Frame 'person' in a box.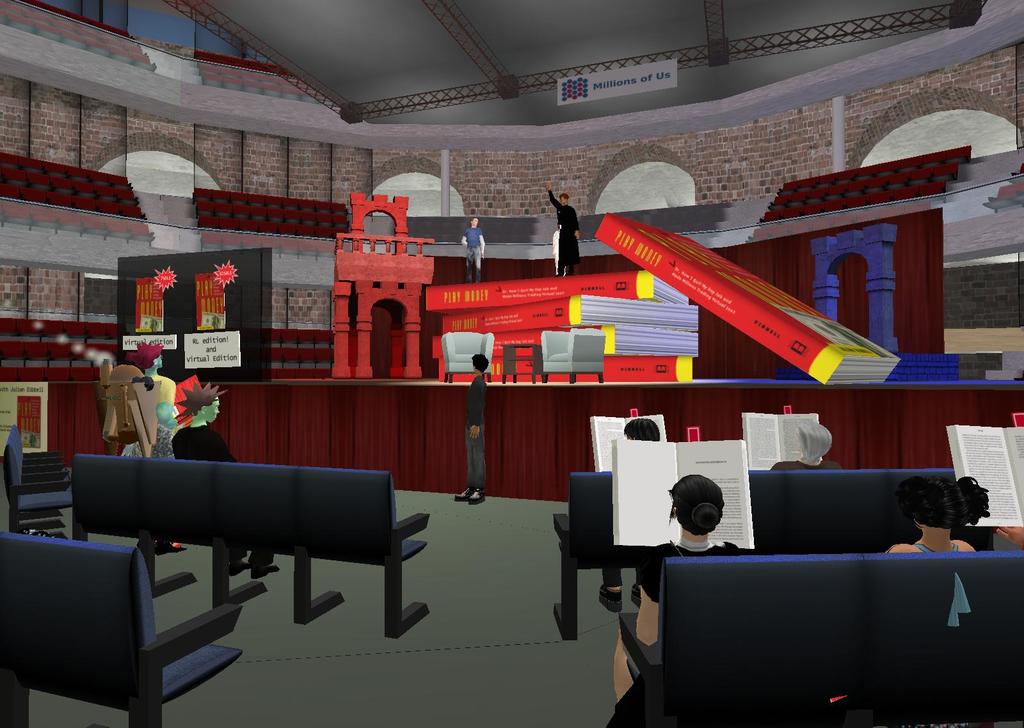
451,353,488,502.
